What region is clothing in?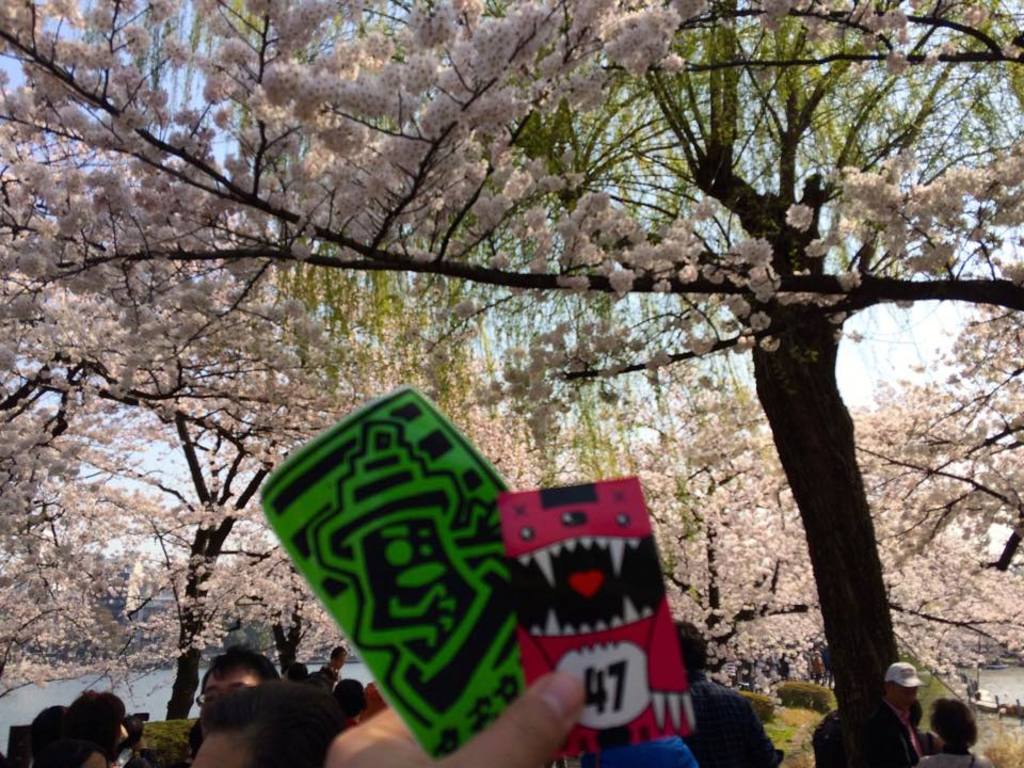
rect(578, 735, 693, 767).
